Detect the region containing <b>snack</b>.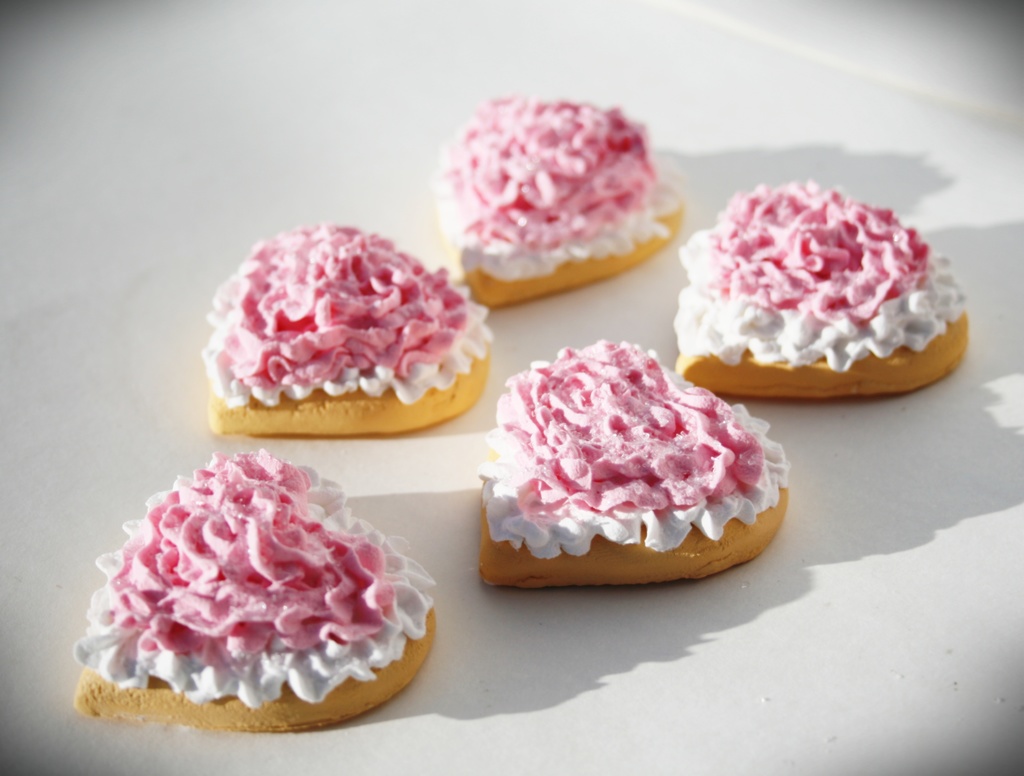
[68,452,434,740].
